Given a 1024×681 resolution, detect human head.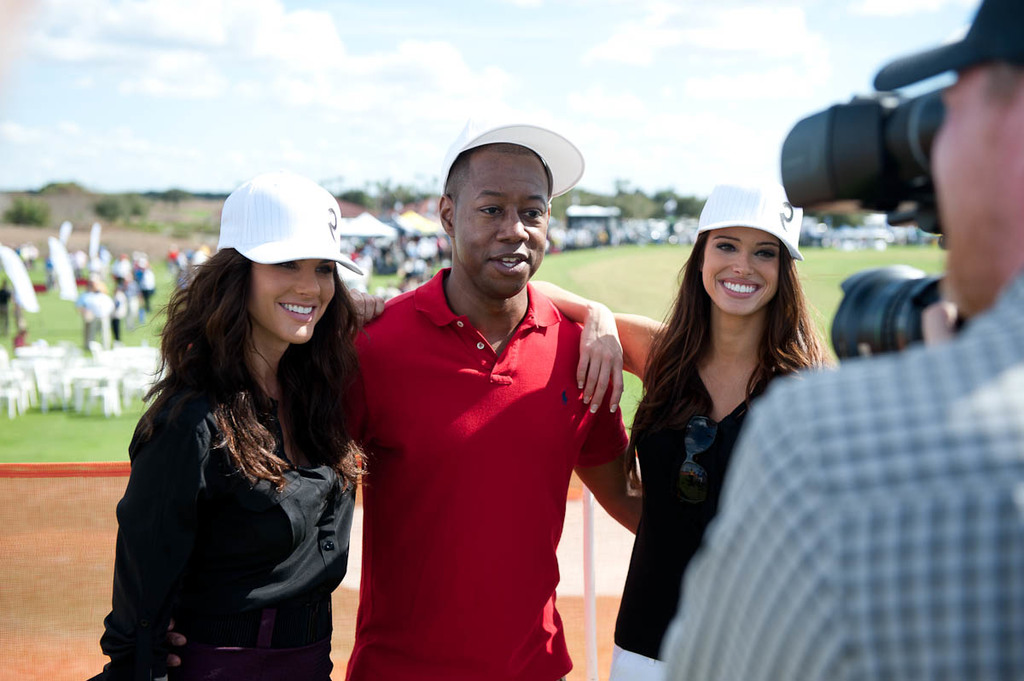
[437,110,555,298].
